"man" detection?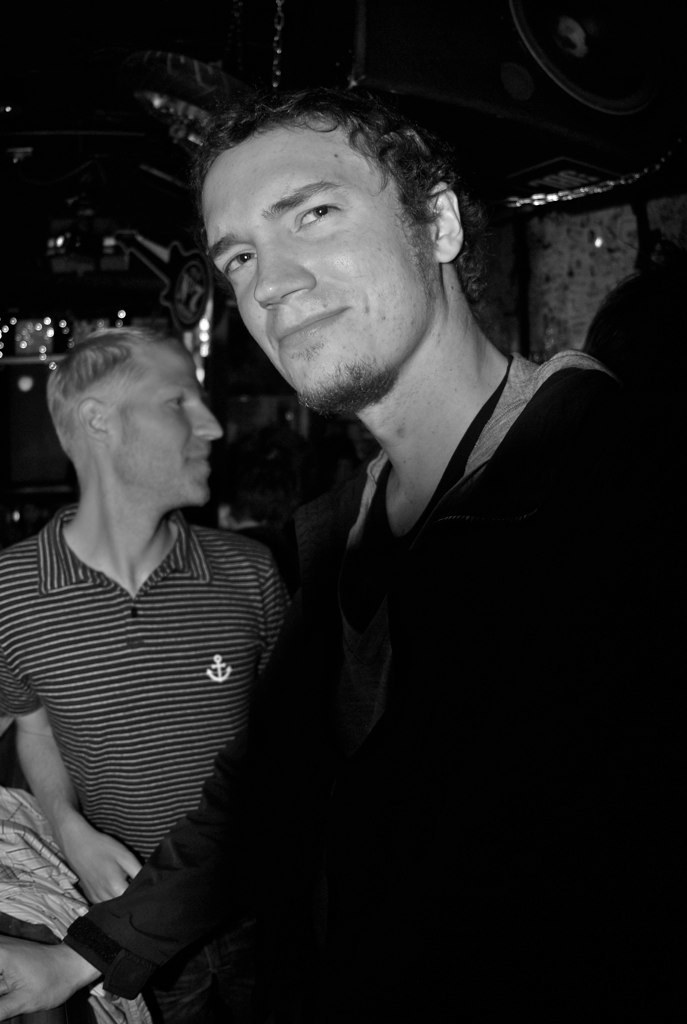
<box>158,84,651,907</box>
